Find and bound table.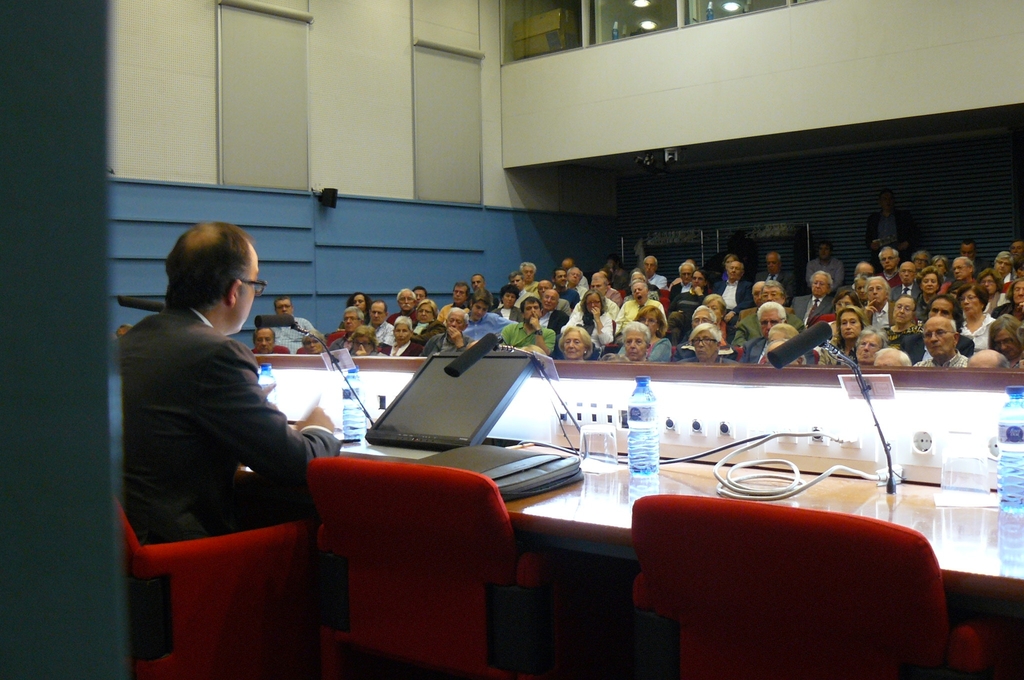
Bound: 303, 426, 1023, 679.
